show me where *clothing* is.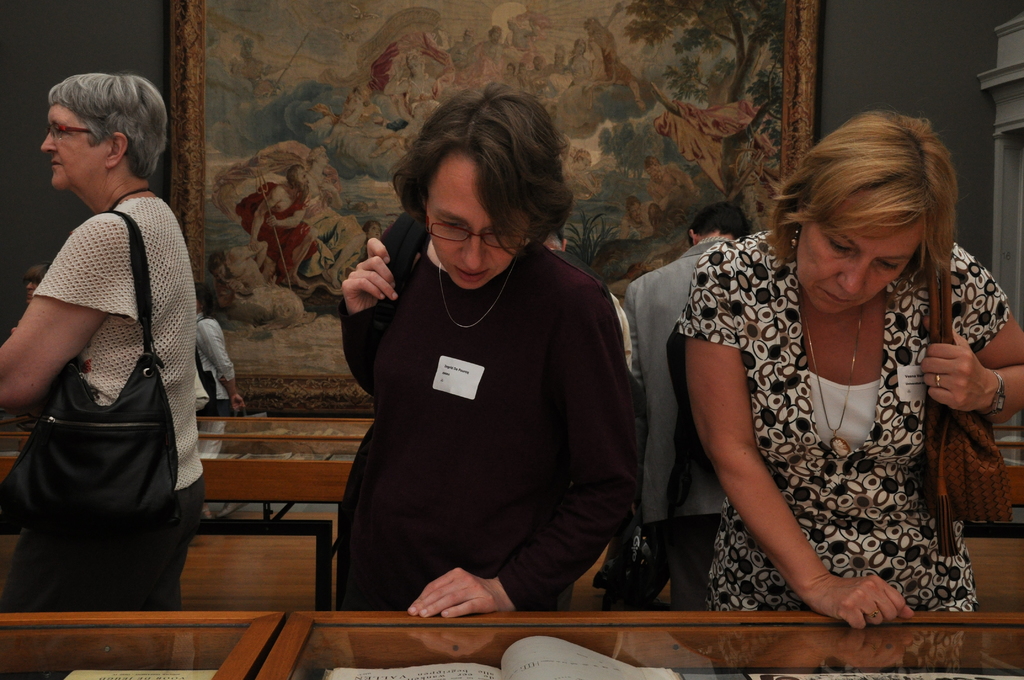
*clothing* is at l=32, t=197, r=211, b=611.
